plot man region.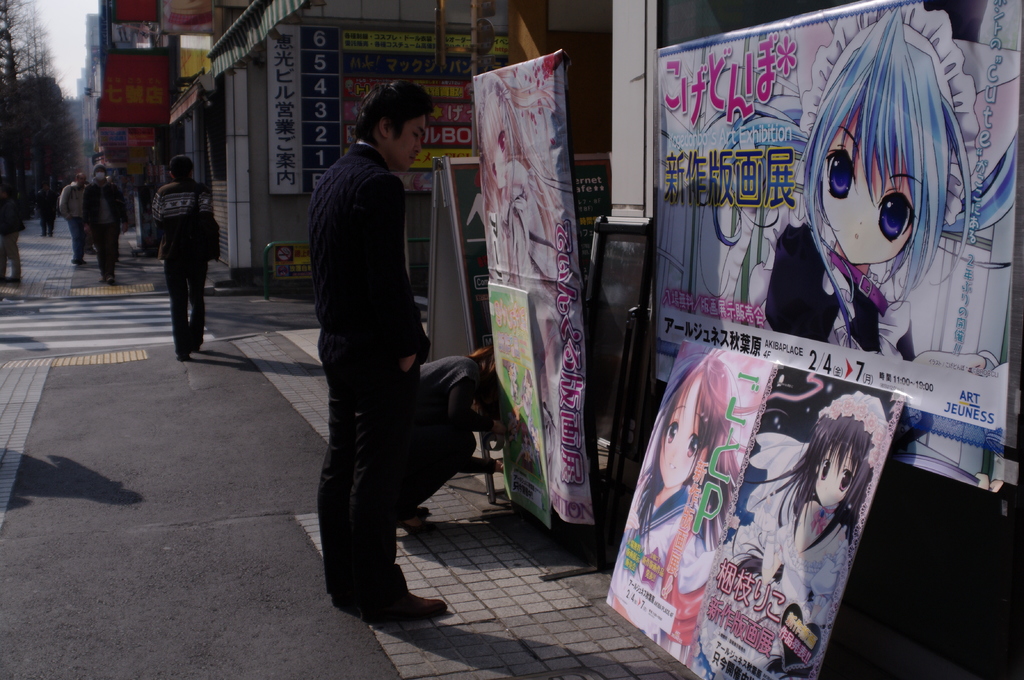
Plotted at <box>298,76,472,633</box>.
